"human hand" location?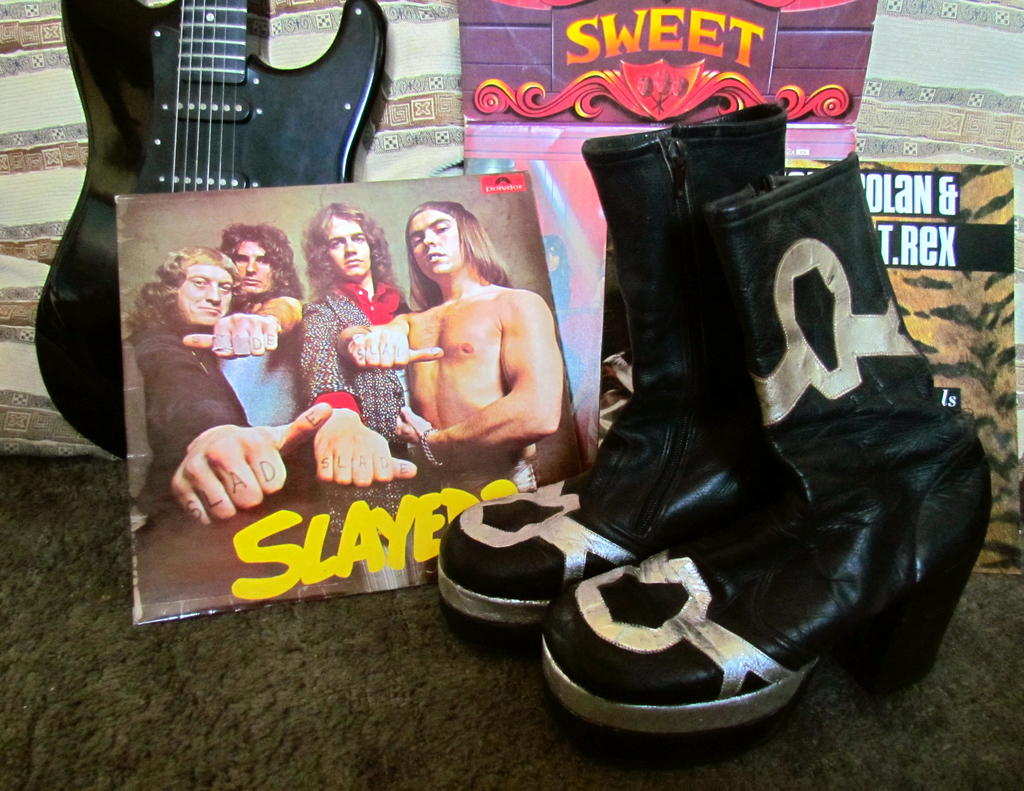
<region>154, 418, 291, 530</region>
